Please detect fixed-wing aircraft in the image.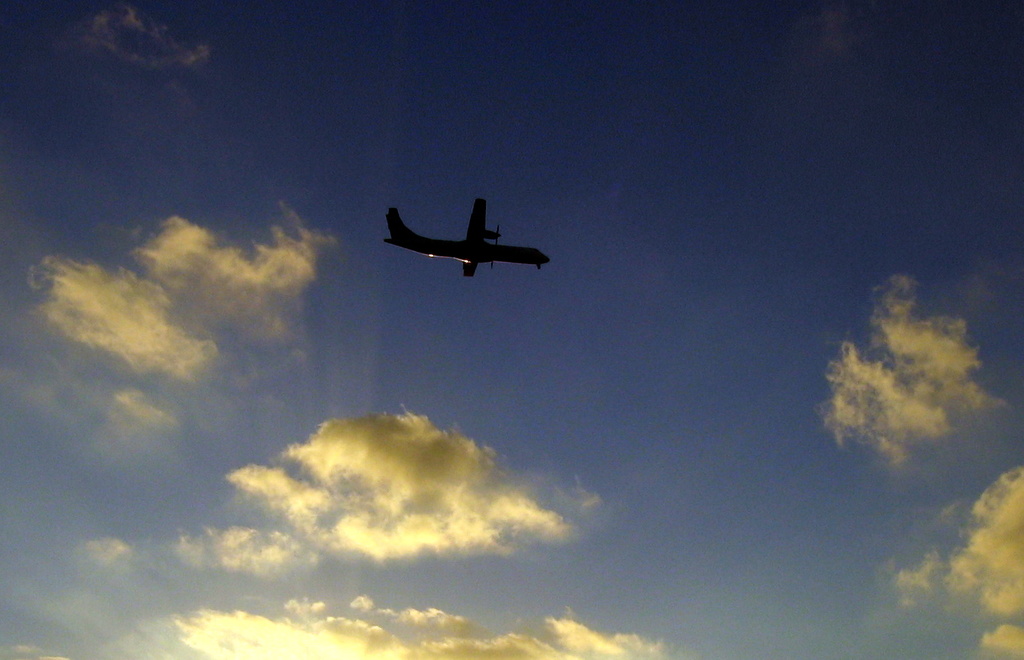
bbox(390, 188, 559, 286).
